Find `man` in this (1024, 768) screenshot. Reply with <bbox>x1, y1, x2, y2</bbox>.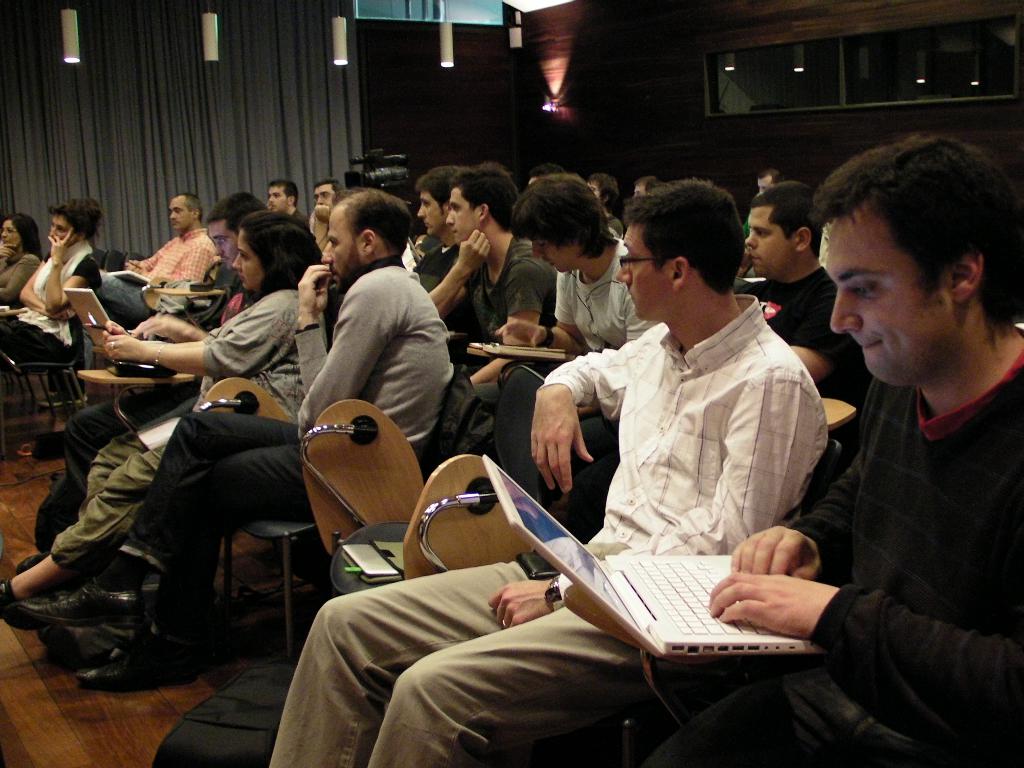
<bbox>76, 190, 218, 378</bbox>.
